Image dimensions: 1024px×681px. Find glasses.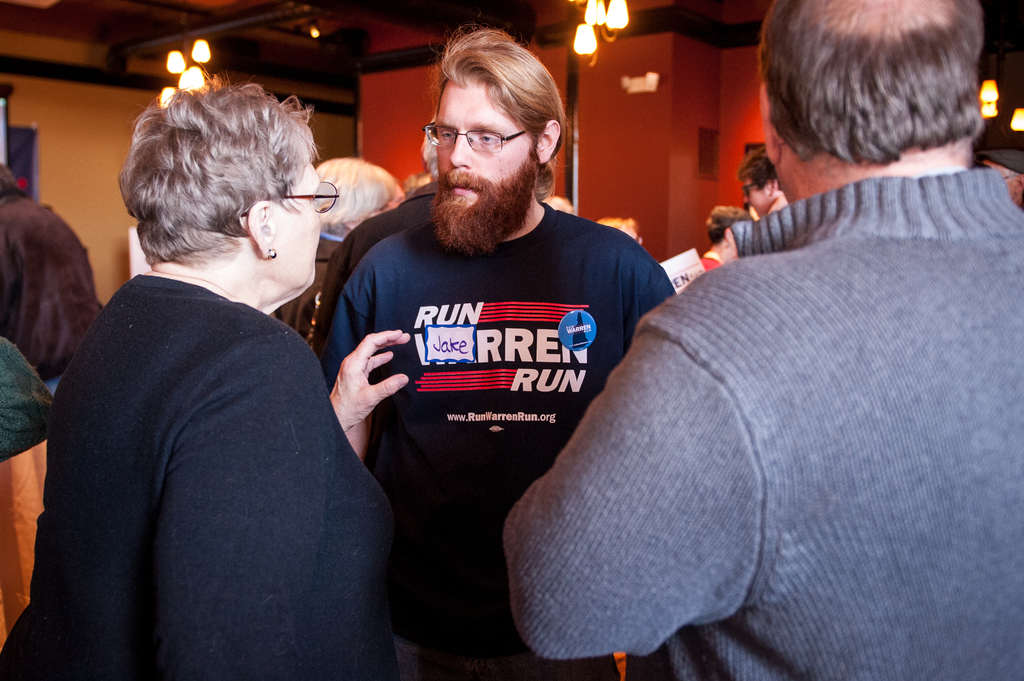
box=[421, 120, 526, 151].
